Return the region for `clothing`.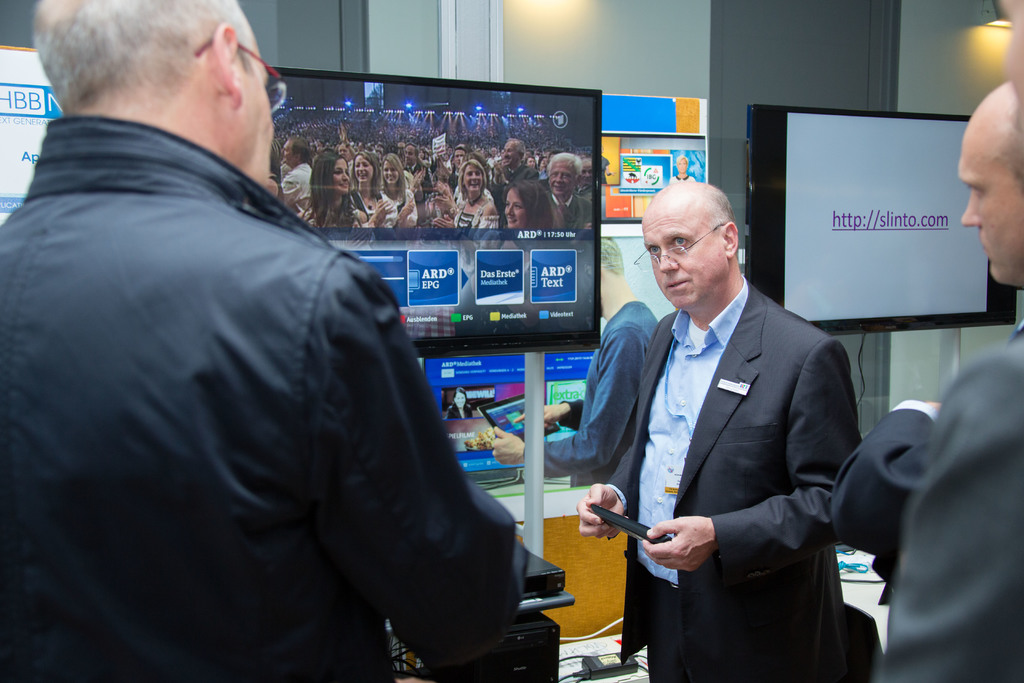
447,404,479,420.
